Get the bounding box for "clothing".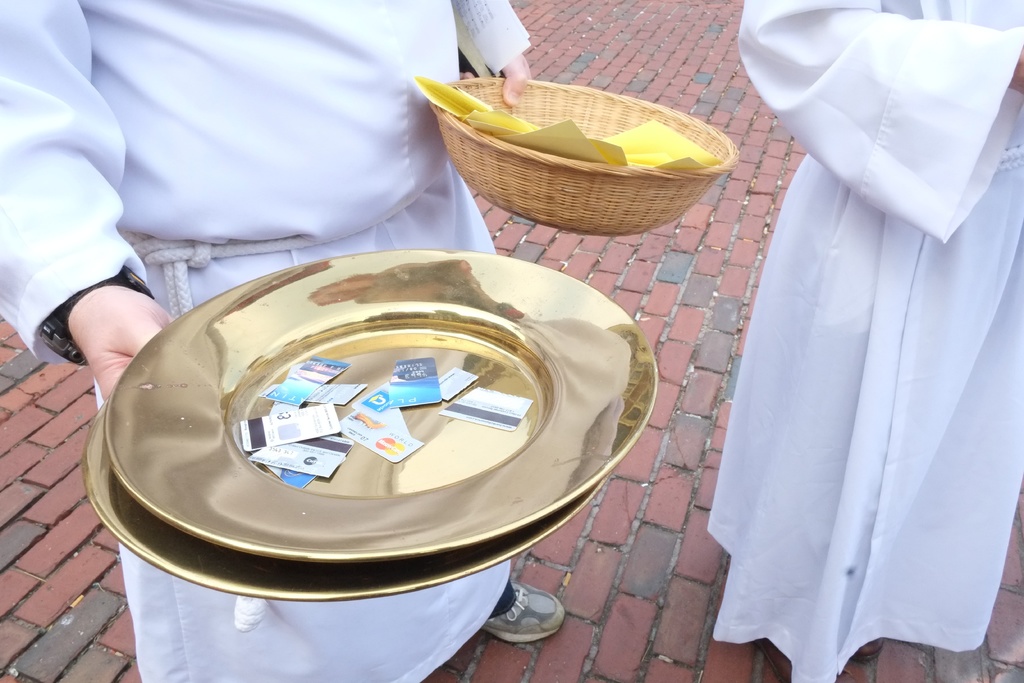
(0,0,534,682).
